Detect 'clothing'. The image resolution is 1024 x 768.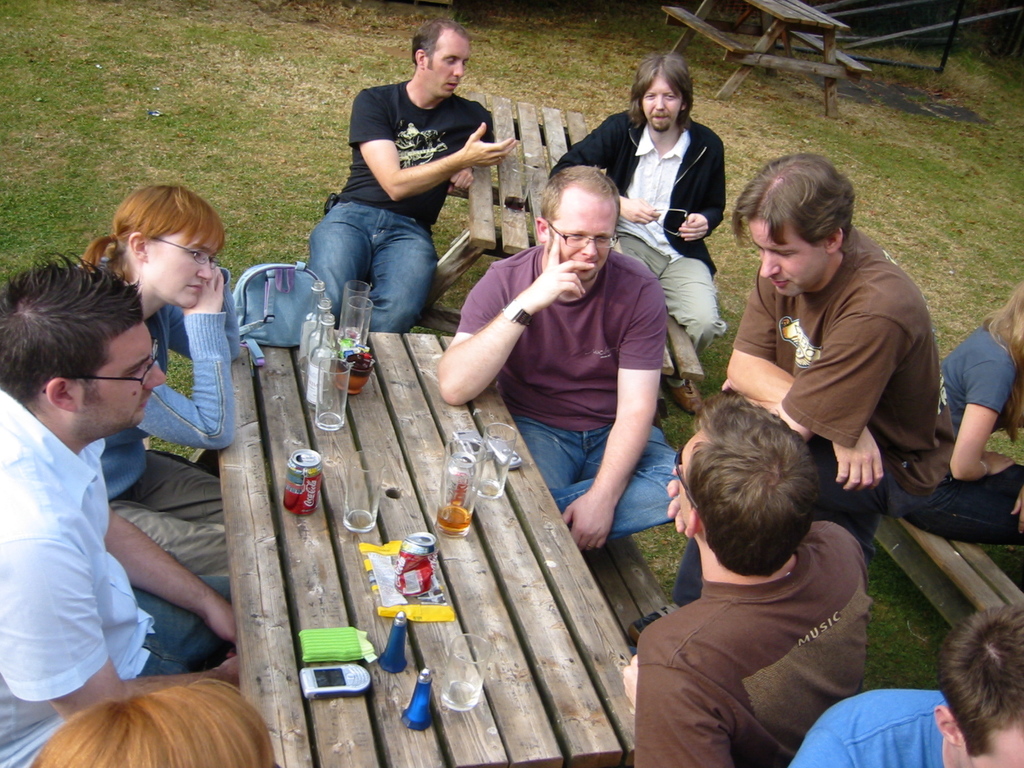
bbox=[906, 324, 1023, 545].
